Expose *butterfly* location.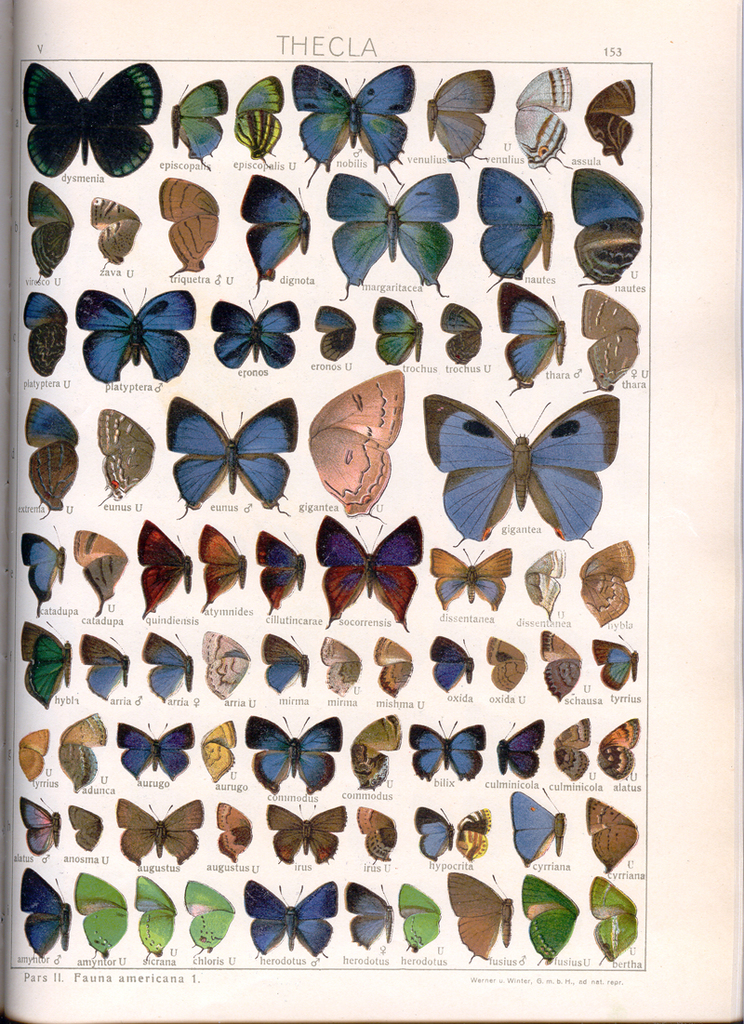
Exposed at crop(593, 713, 644, 786).
